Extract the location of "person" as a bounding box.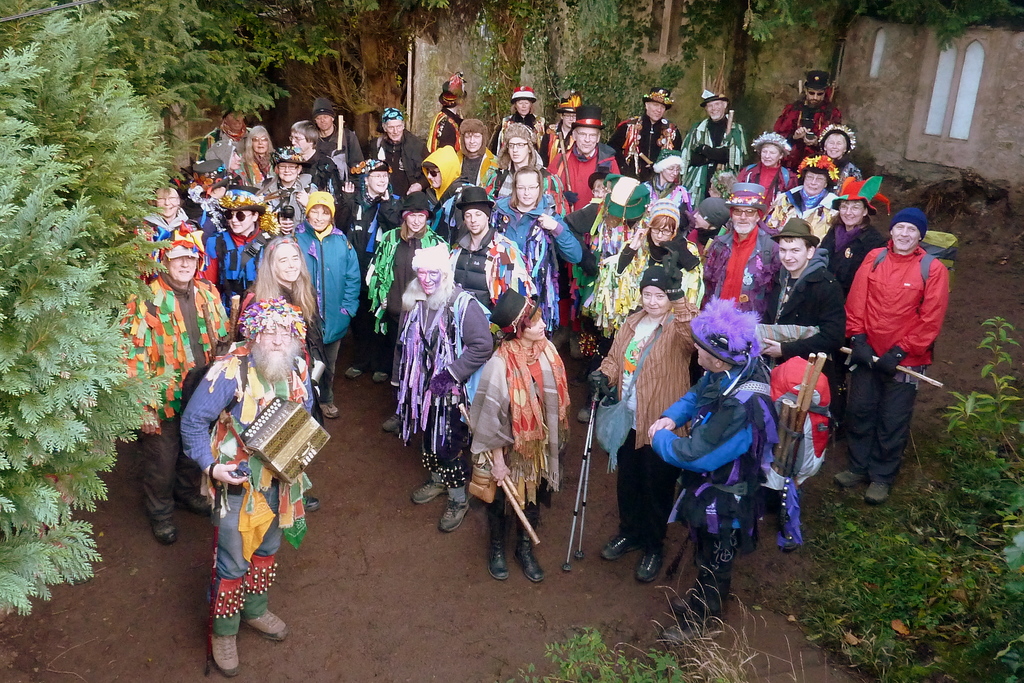
<bbox>444, 187, 539, 335</bbox>.
